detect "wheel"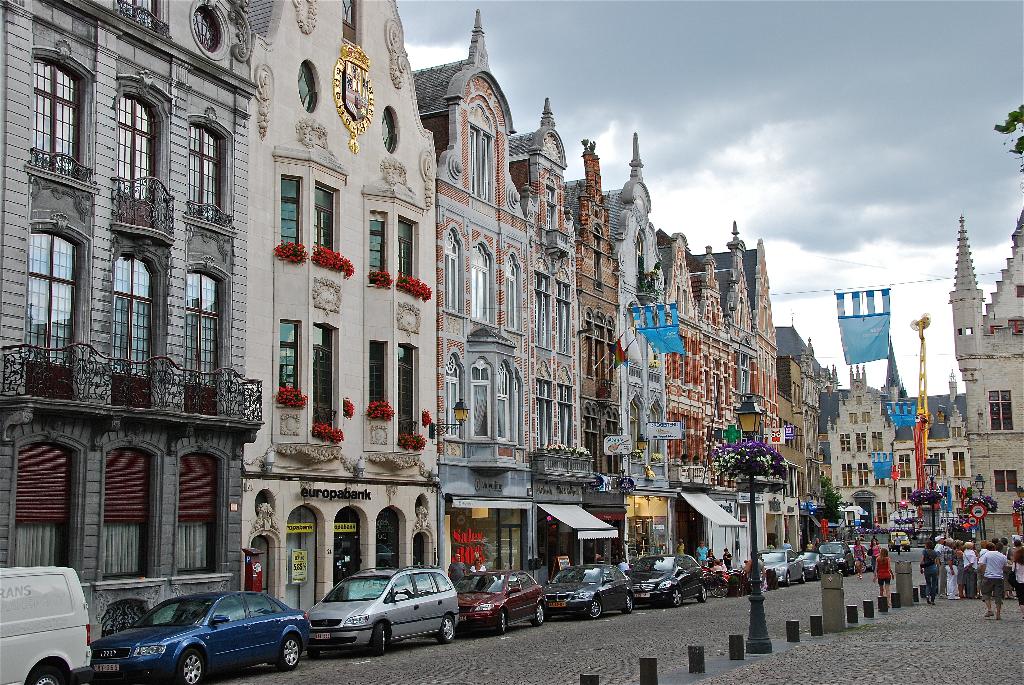
[731, 566, 741, 571]
